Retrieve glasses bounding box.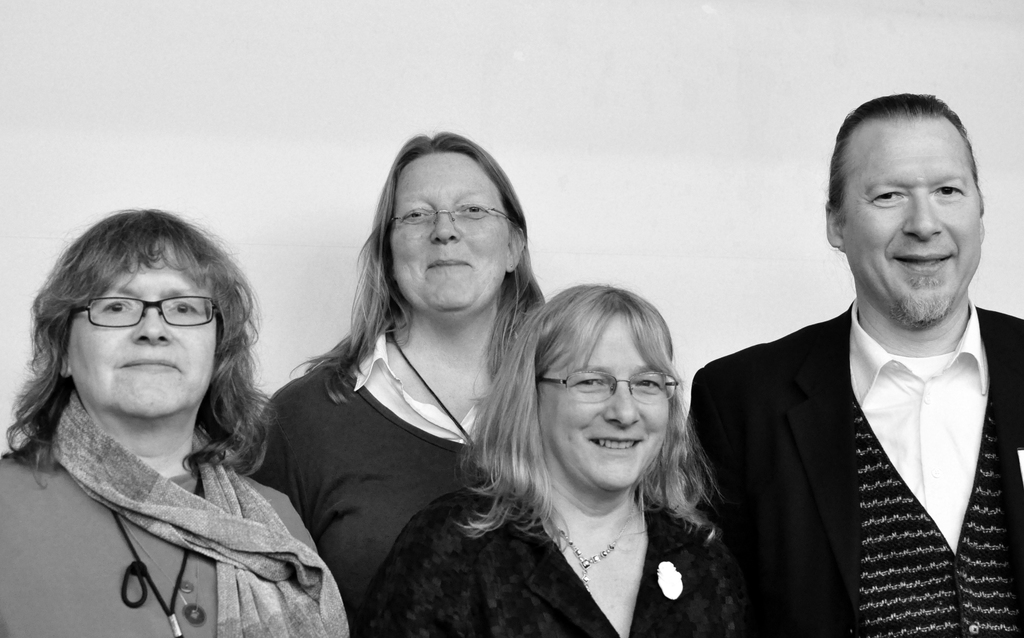
Bounding box: Rect(62, 297, 212, 347).
